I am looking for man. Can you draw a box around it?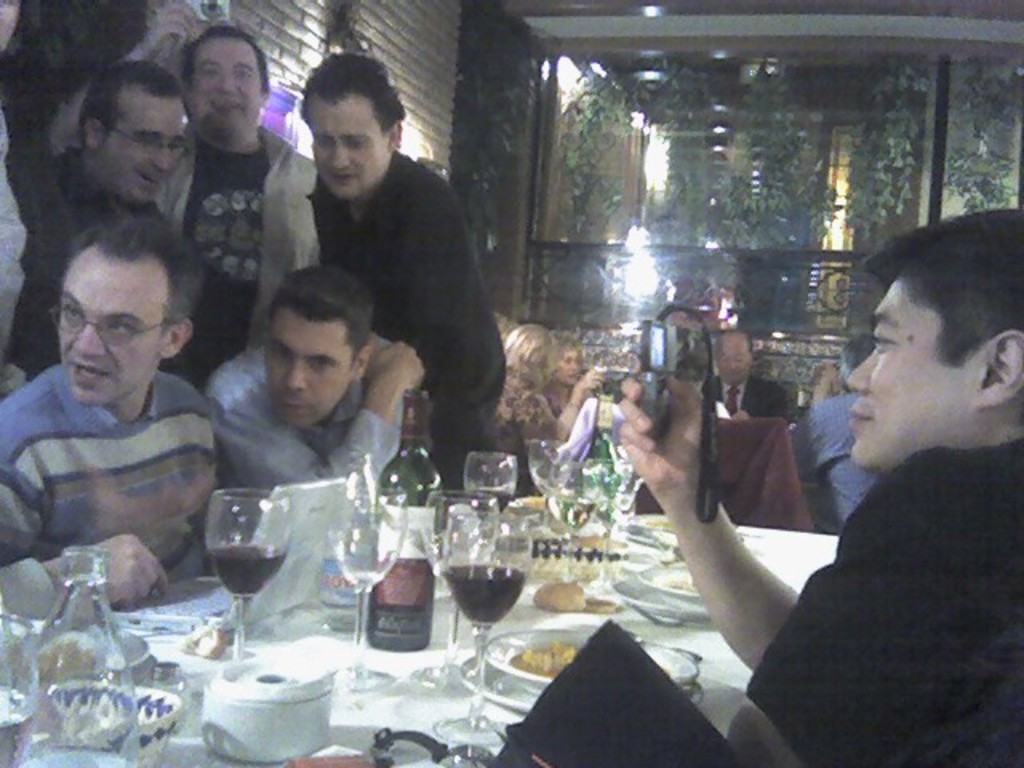
Sure, the bounding box is bbox(190, 272, 426, 501).
